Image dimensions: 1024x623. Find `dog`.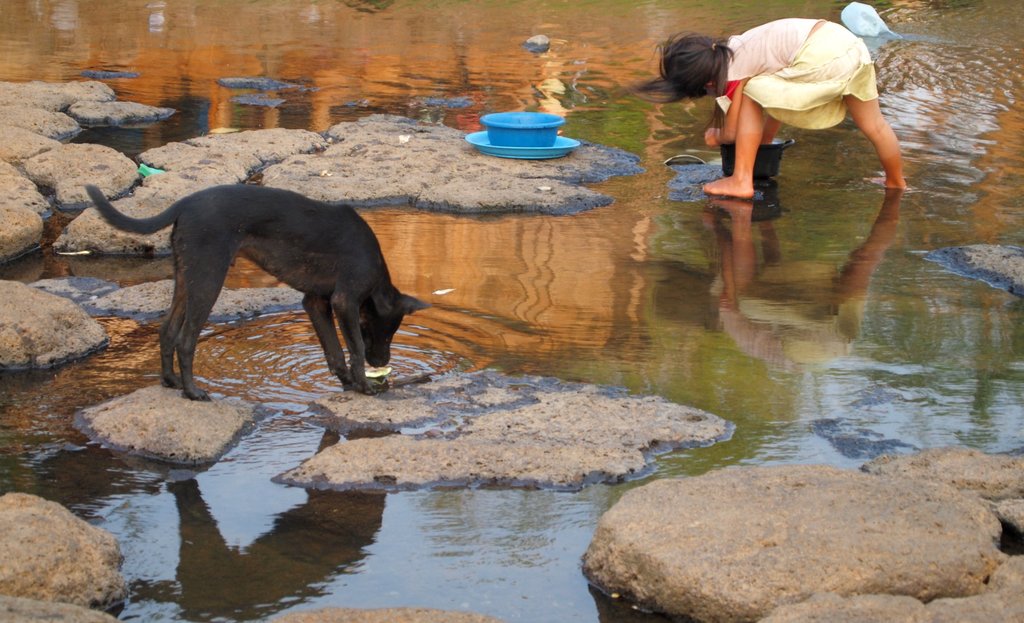
84:184:429:399.
